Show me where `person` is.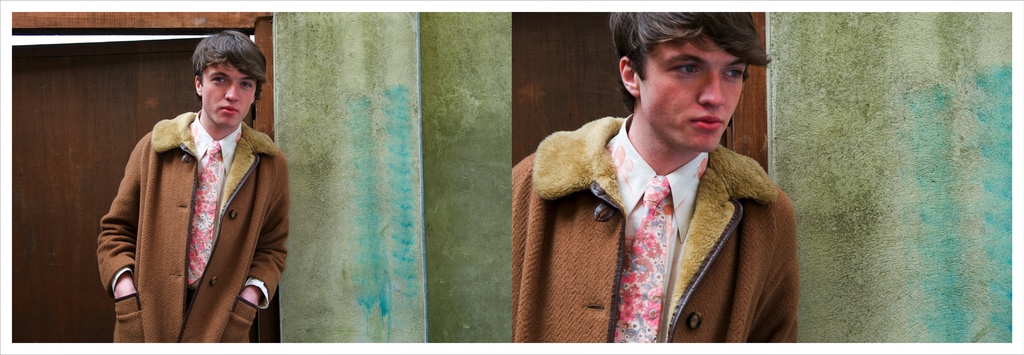
`person` is at 506,8,796,347.
